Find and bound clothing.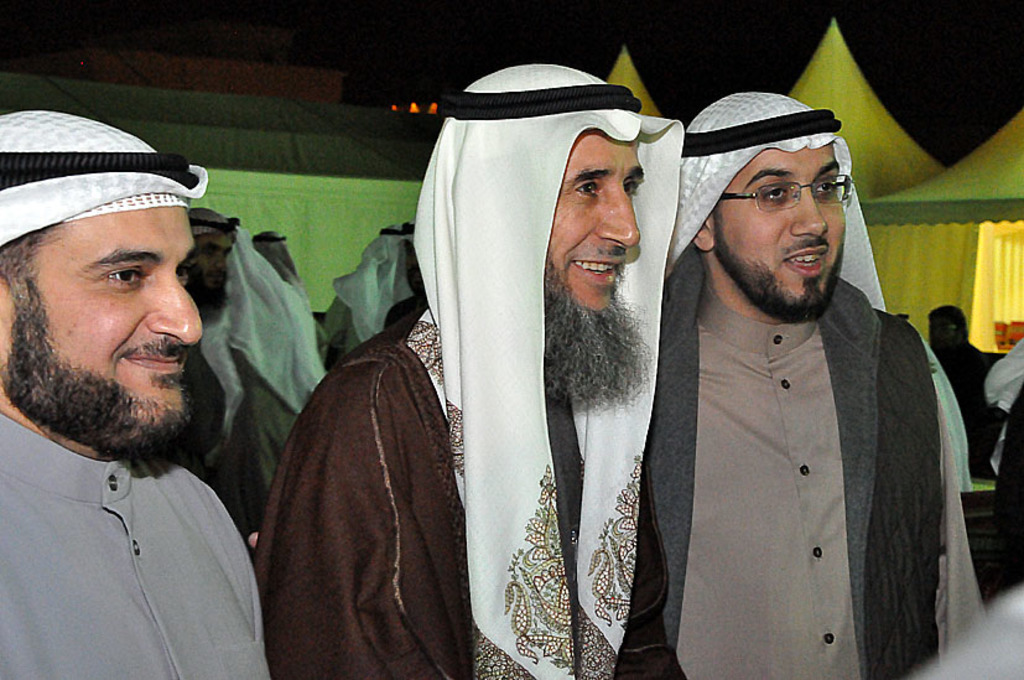
Bound: [x1=227, y1=227, x2=329, y2=531].
